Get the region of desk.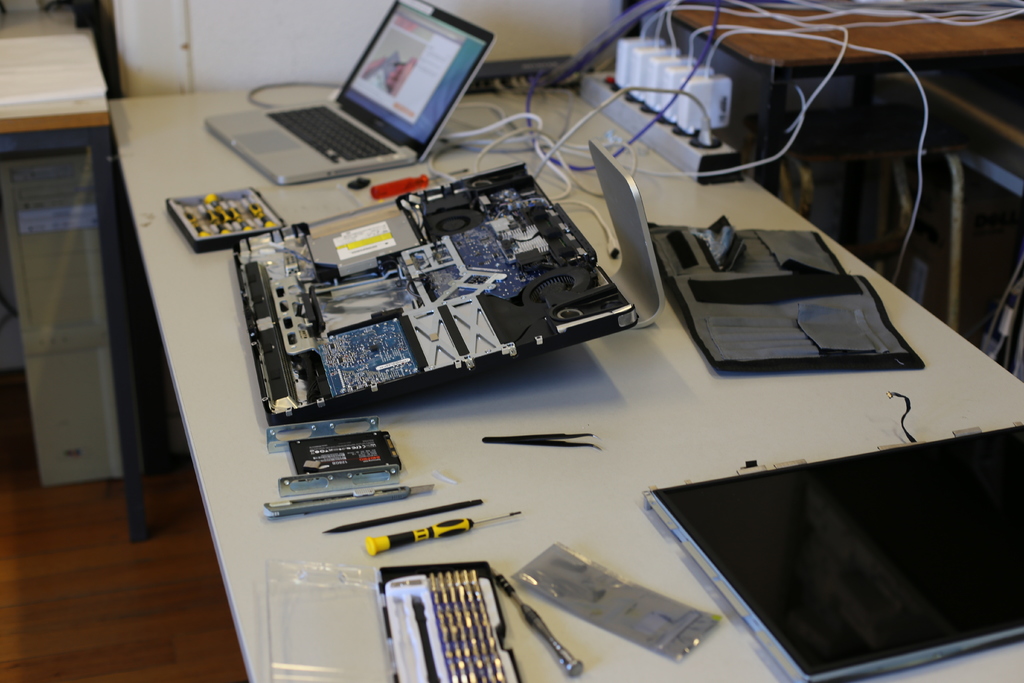
109/86/1023/682.
